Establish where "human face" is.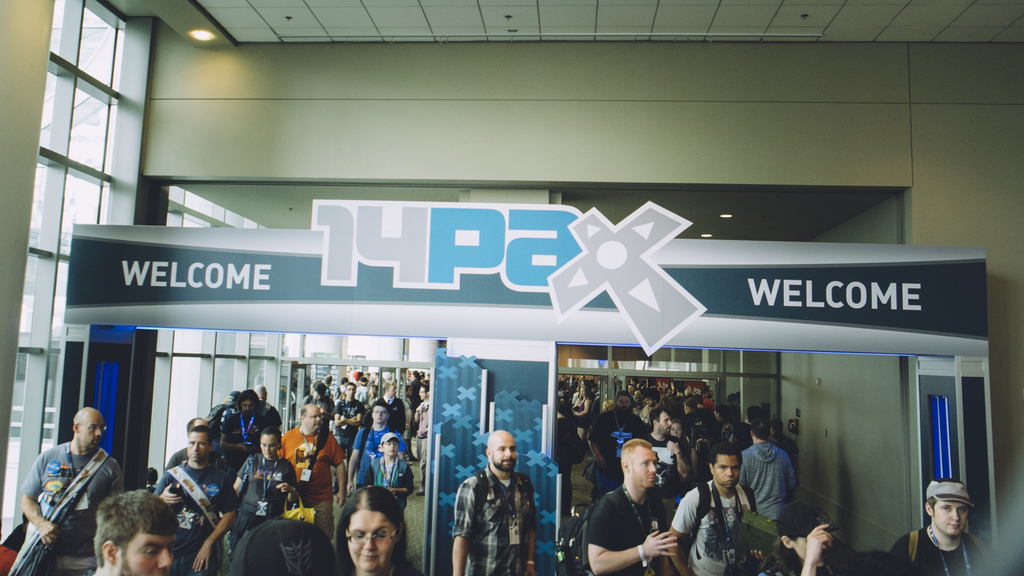
Established at pyautogui.locateOnScreen(931, 501, 970, 536).
